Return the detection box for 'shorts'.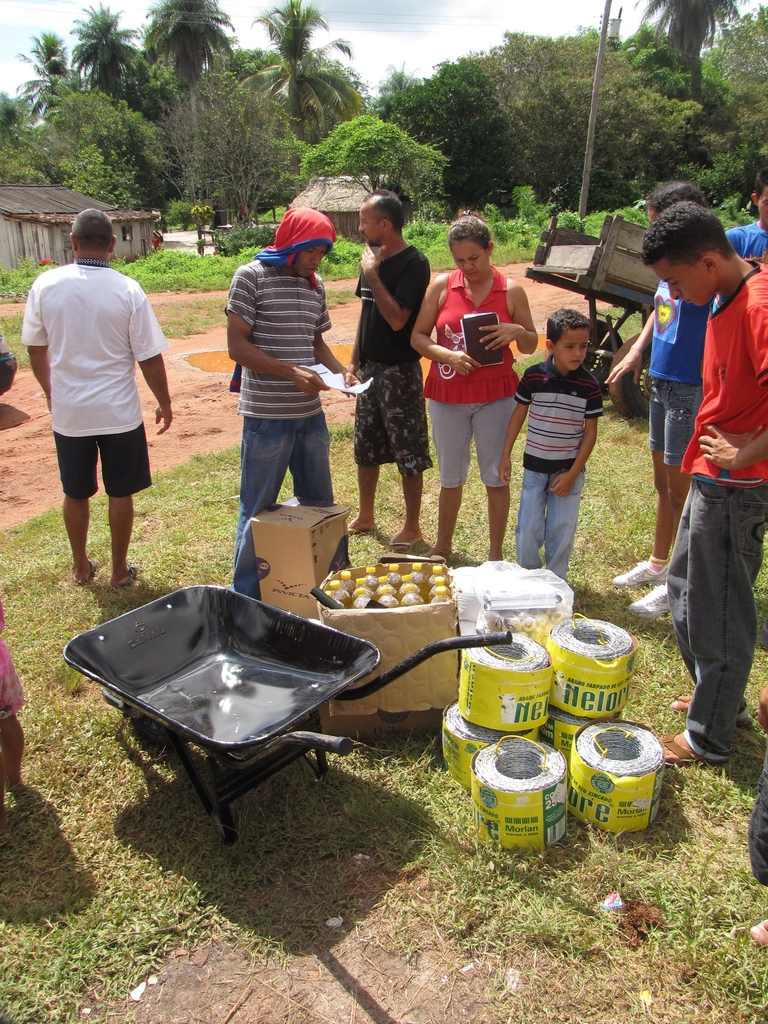
(648,380,703,466).
